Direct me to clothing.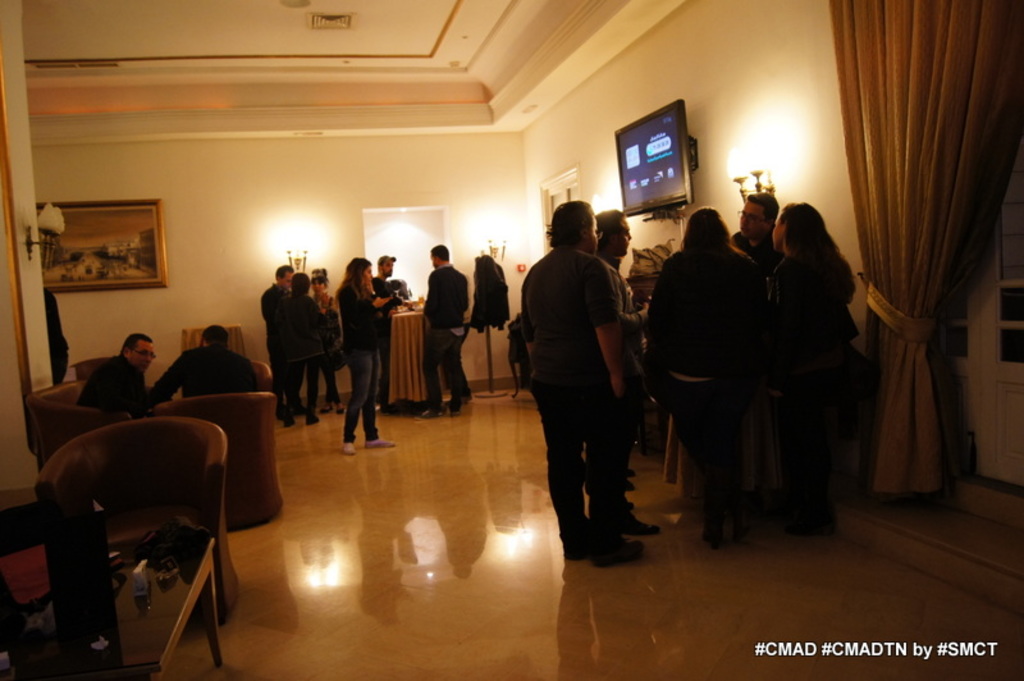
Direction: 595,250,643,520.
